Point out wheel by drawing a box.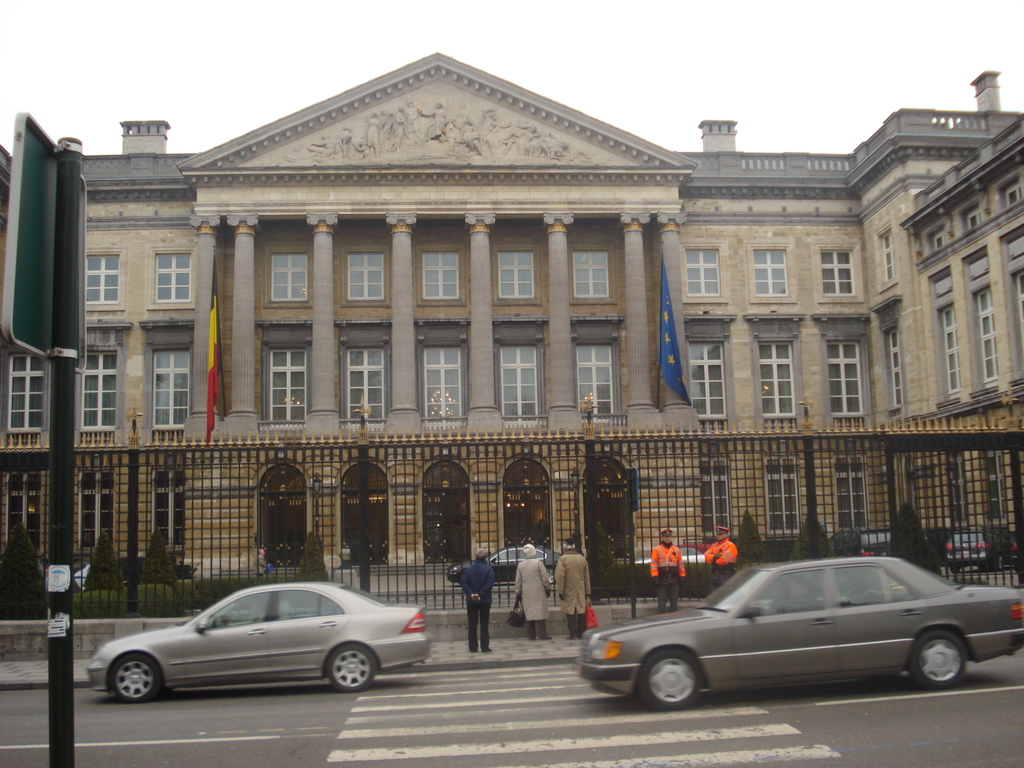
(left=107, top=656, right=159, bottom=706).
